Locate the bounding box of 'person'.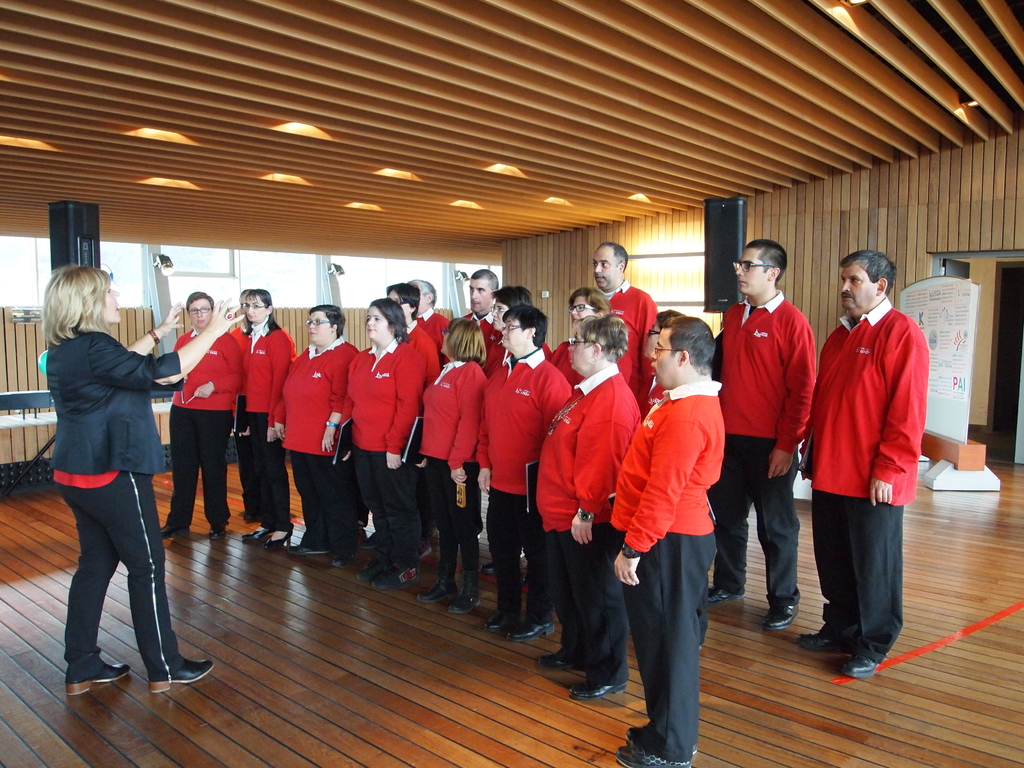
Bounding box: <box>484,282,552,596</box>.
